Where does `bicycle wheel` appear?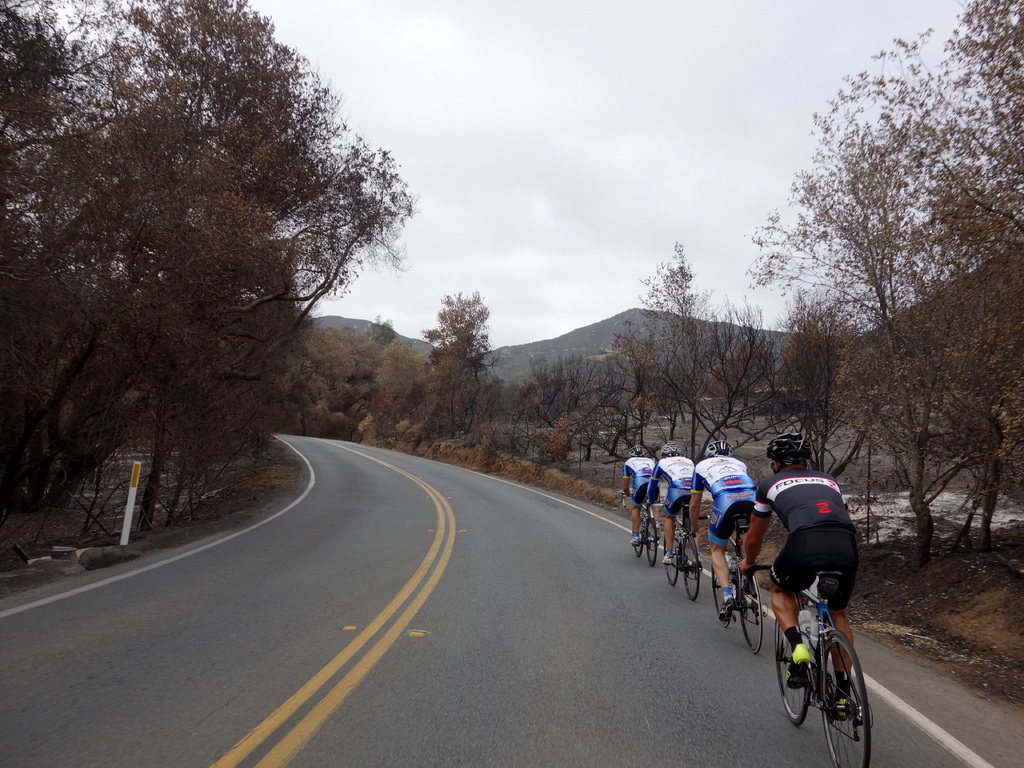
Appears at [left=643, top=513, right=659, bottom=563].
